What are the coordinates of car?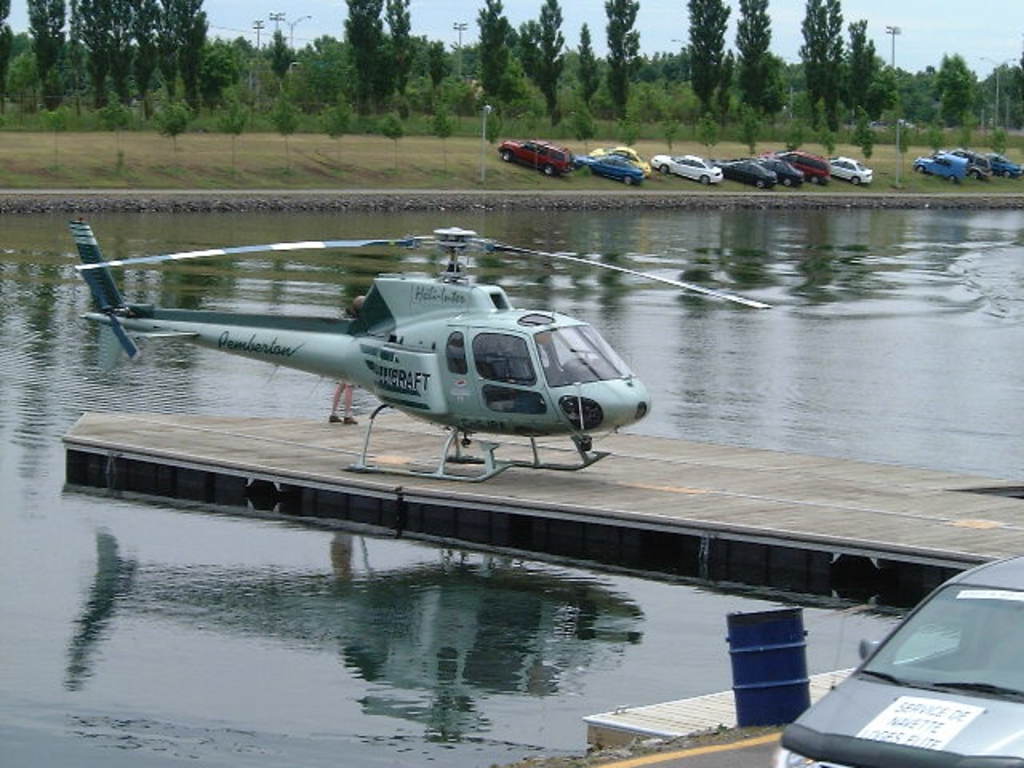
box(824, 149, 875, 186).
